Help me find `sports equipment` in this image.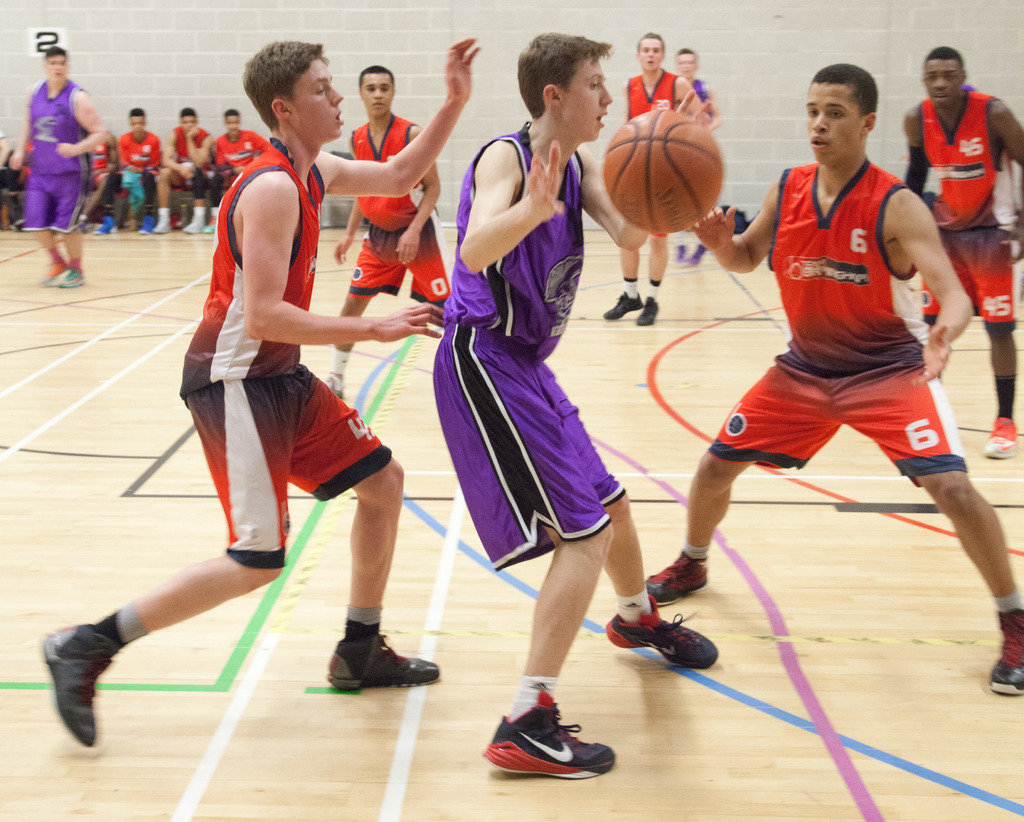
Found it: Rect(607, 598, 718, 674).
